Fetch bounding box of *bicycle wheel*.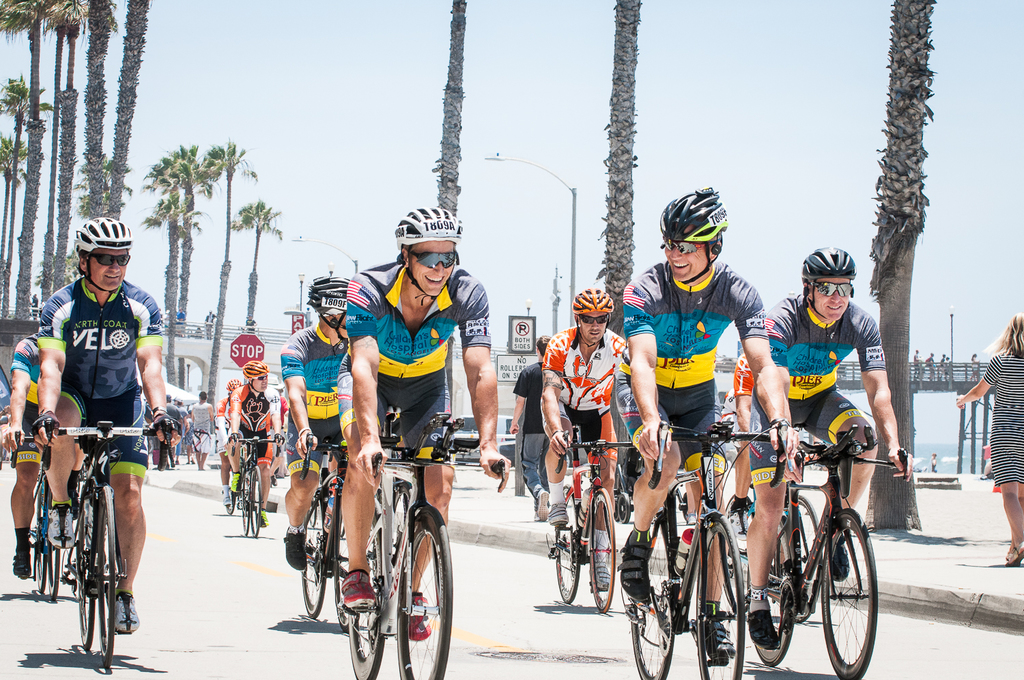
Bbox: x1=339 y1=495 x2=393 y2=679.
